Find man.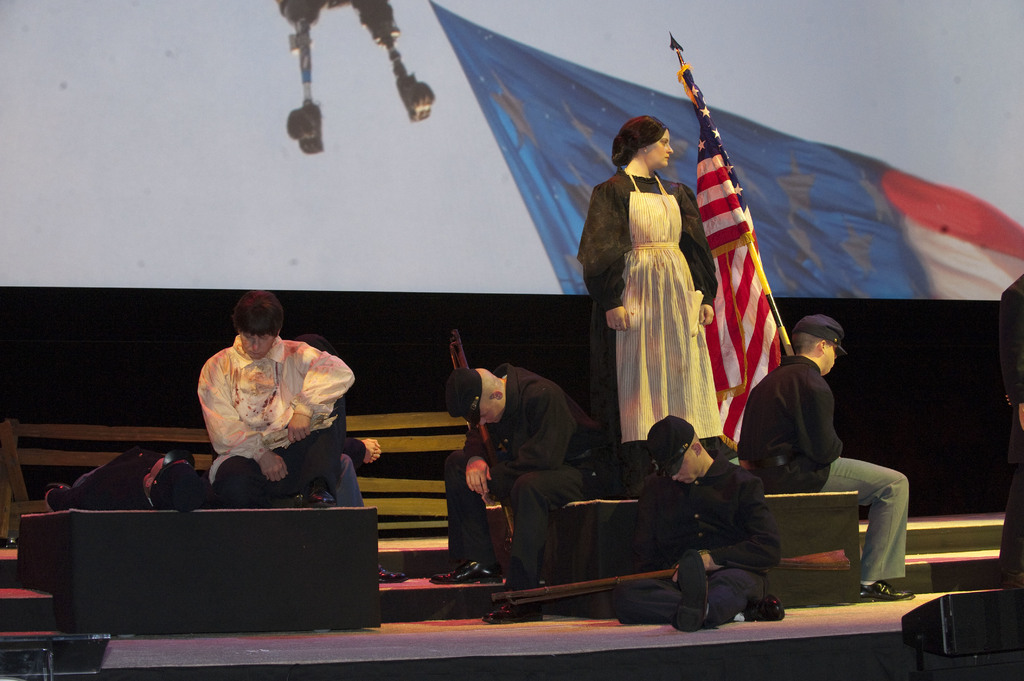
42, 447, 207, 508.
